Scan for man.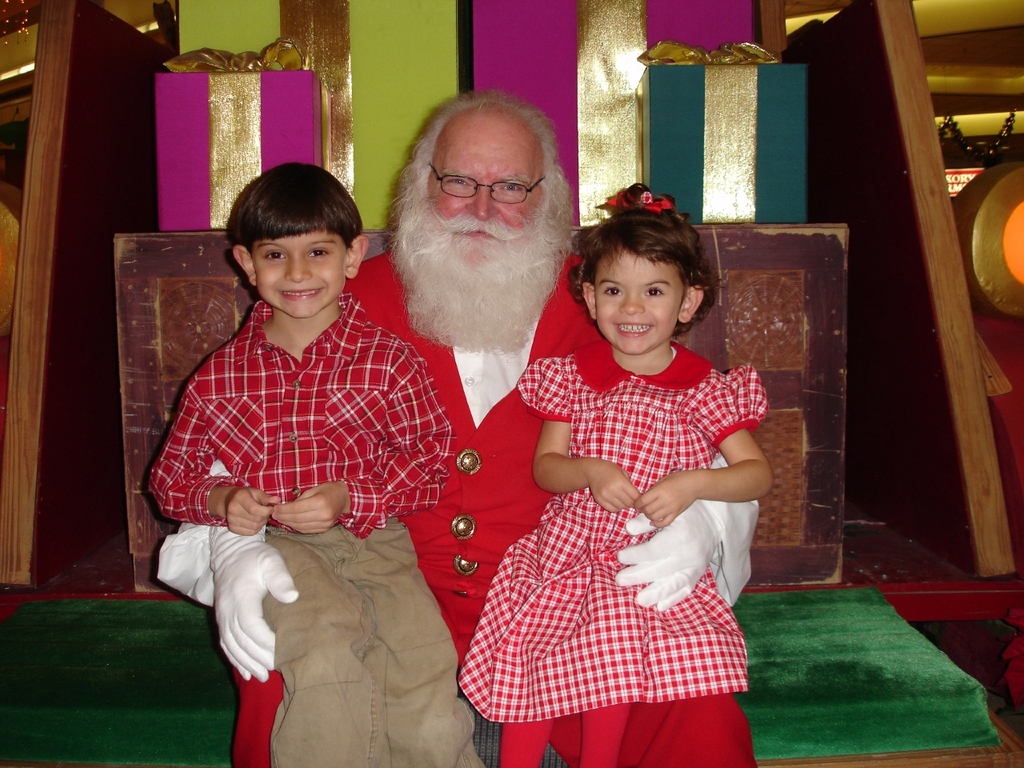
Scan result: (156,91,758,767).
